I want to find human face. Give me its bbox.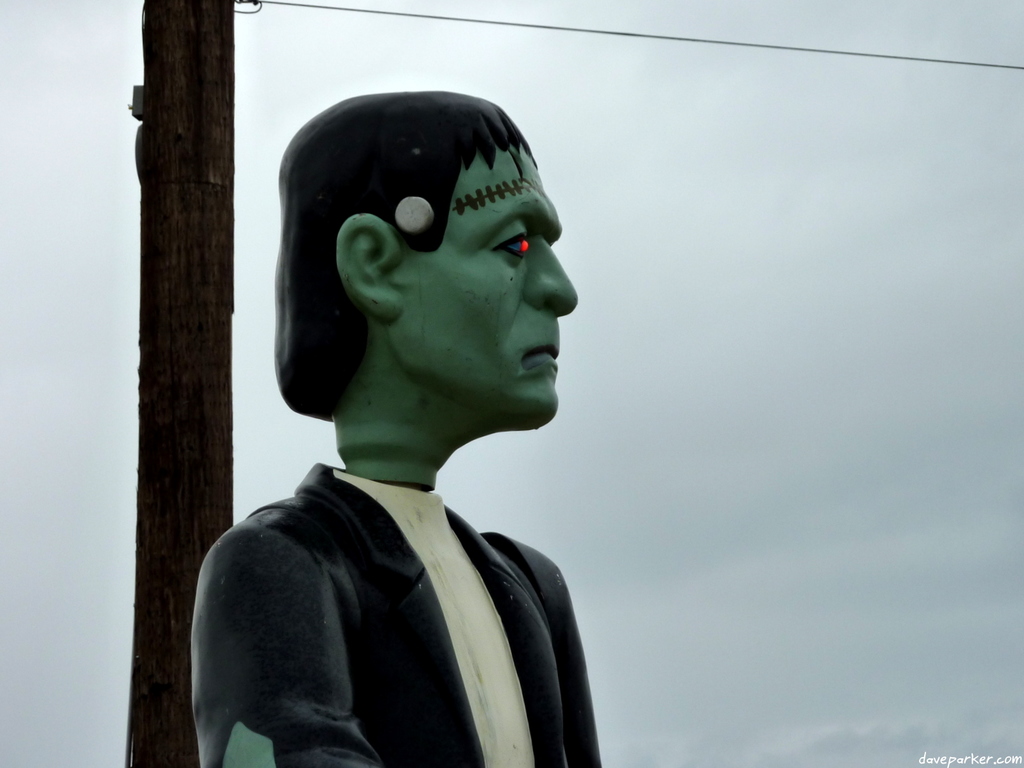
<region>351, 143, 577, 429</region>.
